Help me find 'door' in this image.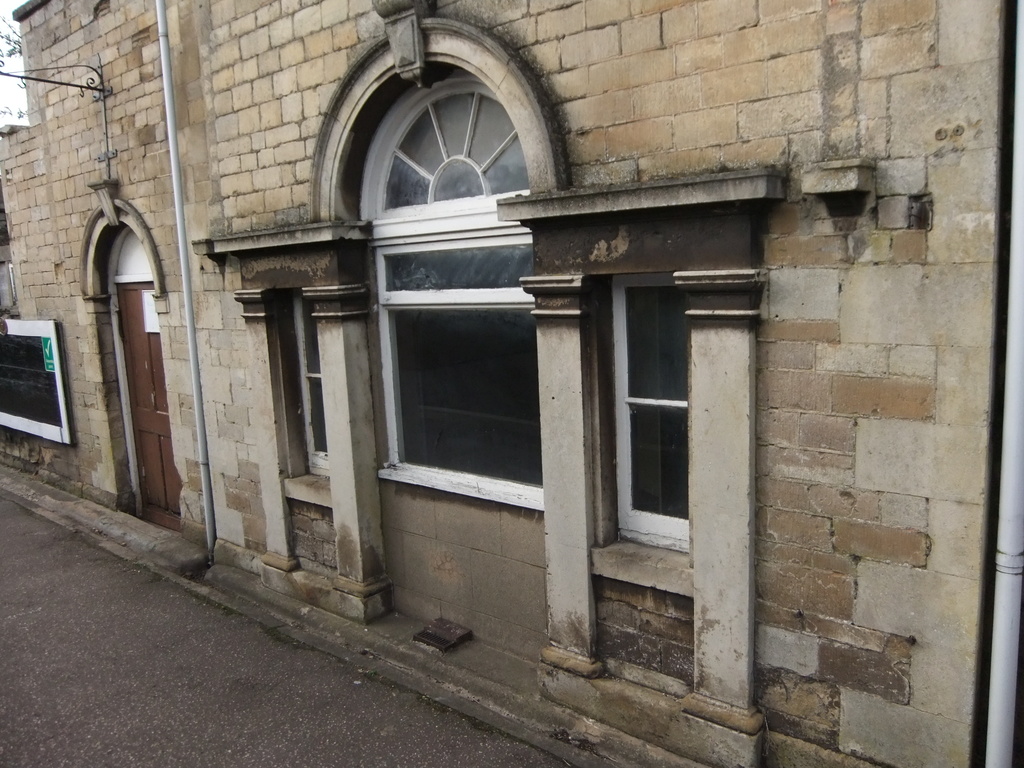
Found it: [87,185,168,522].
